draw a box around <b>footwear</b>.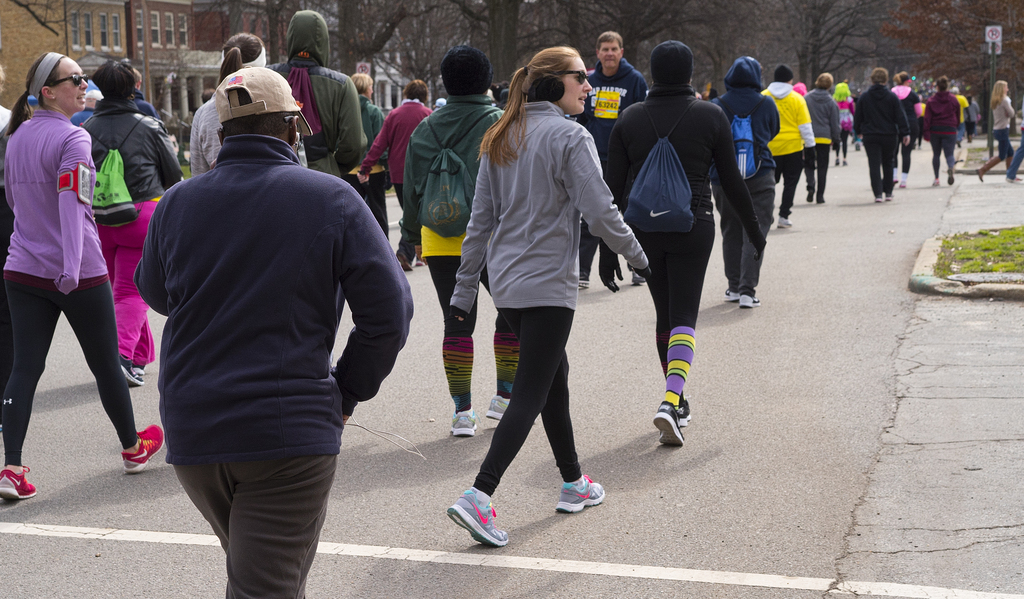
<bbox>807, 188, 815, 203</bbox>.
